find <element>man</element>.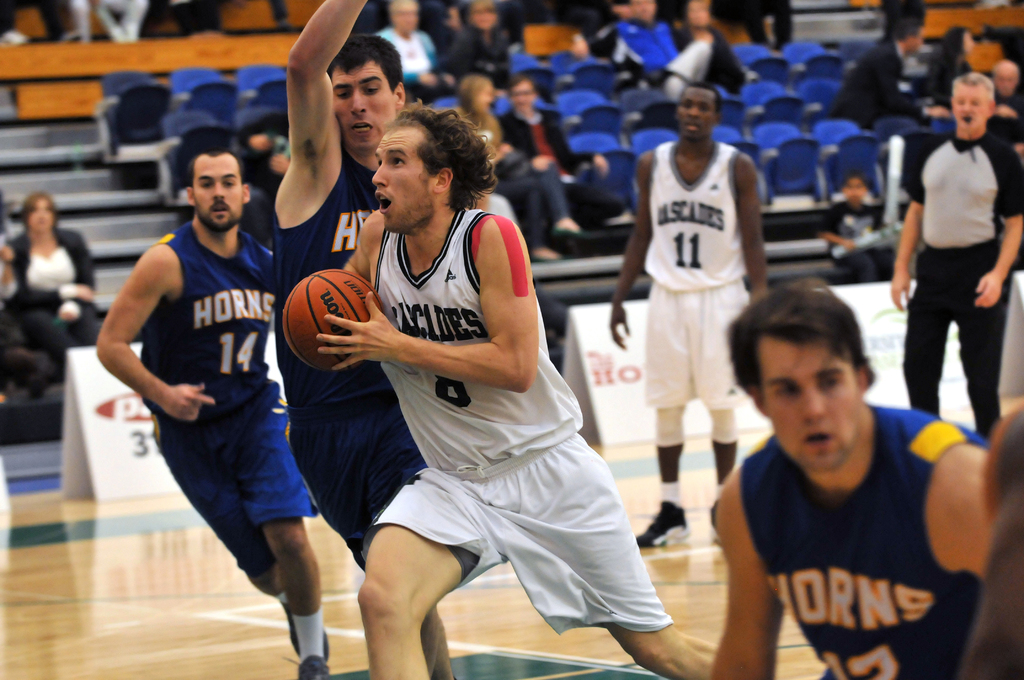
(x1=830, y1=10, x2=954, y2=129).
